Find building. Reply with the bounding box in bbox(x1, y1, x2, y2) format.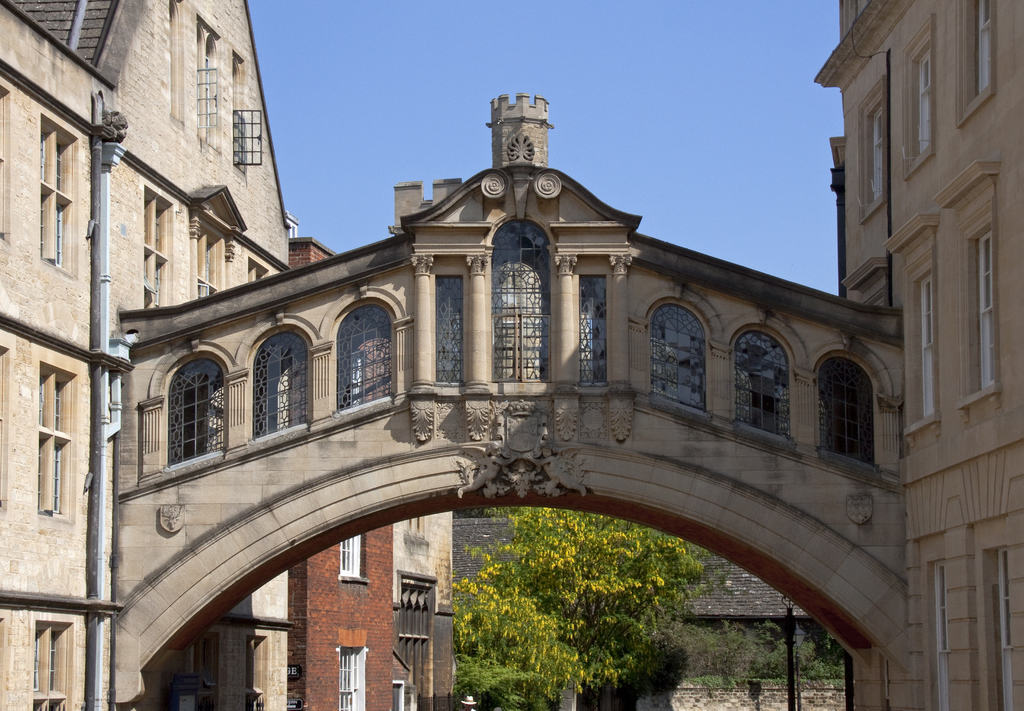
bbox(286, 234, 394, 710).
